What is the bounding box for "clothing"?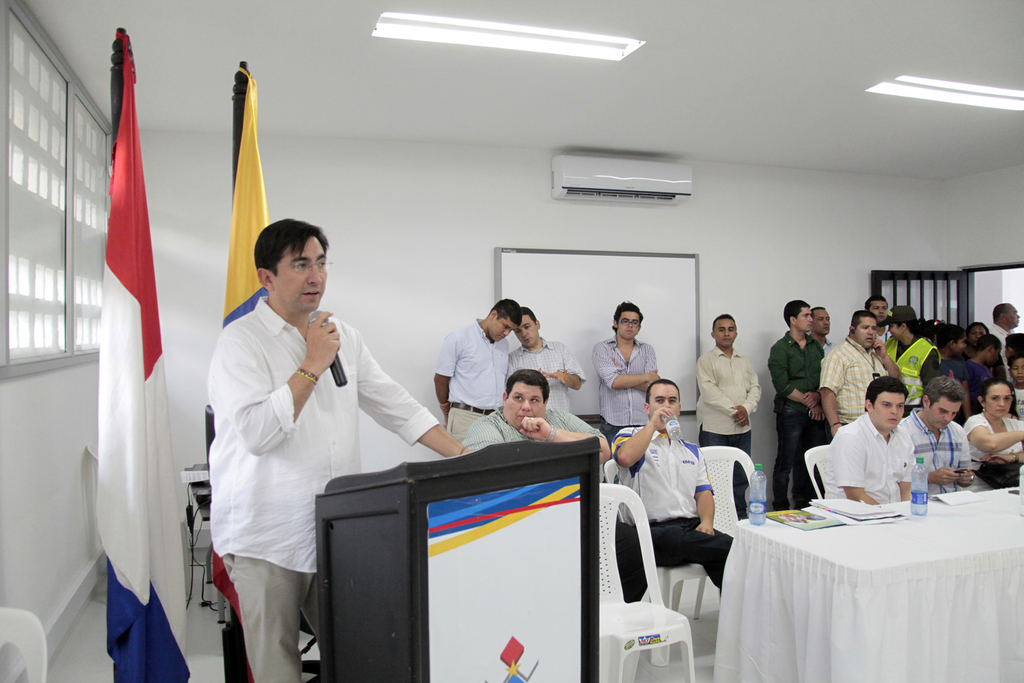
BBox(509, 338, 582, 409).
